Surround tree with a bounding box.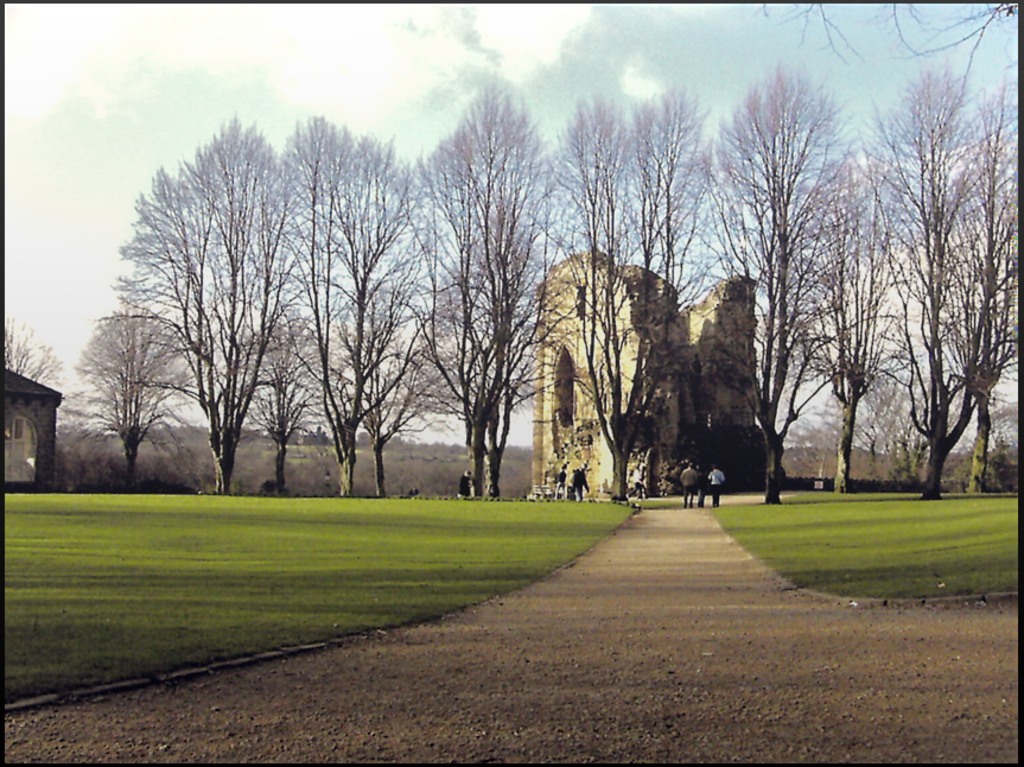
62, 304, 198, 495.
